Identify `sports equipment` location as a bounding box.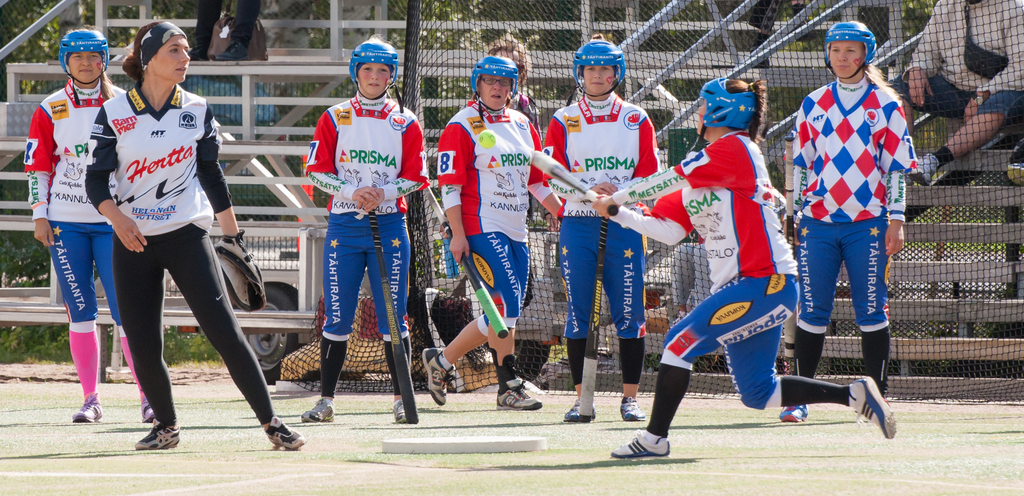
region(579, 217, 609, 424).
